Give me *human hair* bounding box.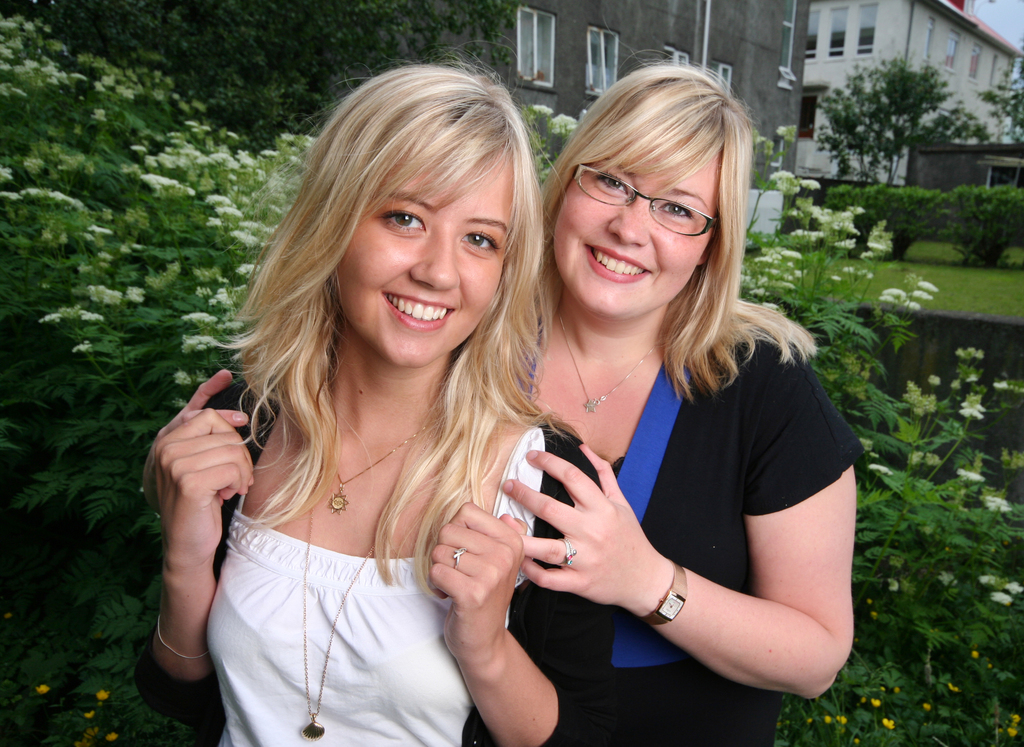
box=[541, 47, 821, 402].
